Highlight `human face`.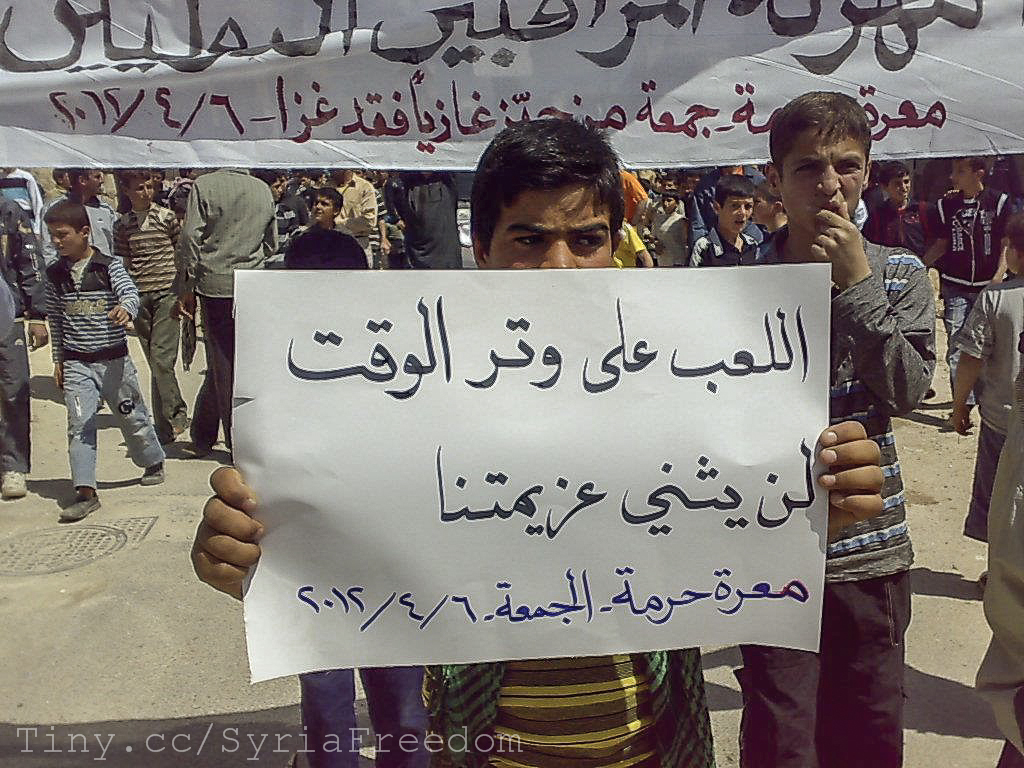
Highlighted region: [85, 165, 103, 194].
